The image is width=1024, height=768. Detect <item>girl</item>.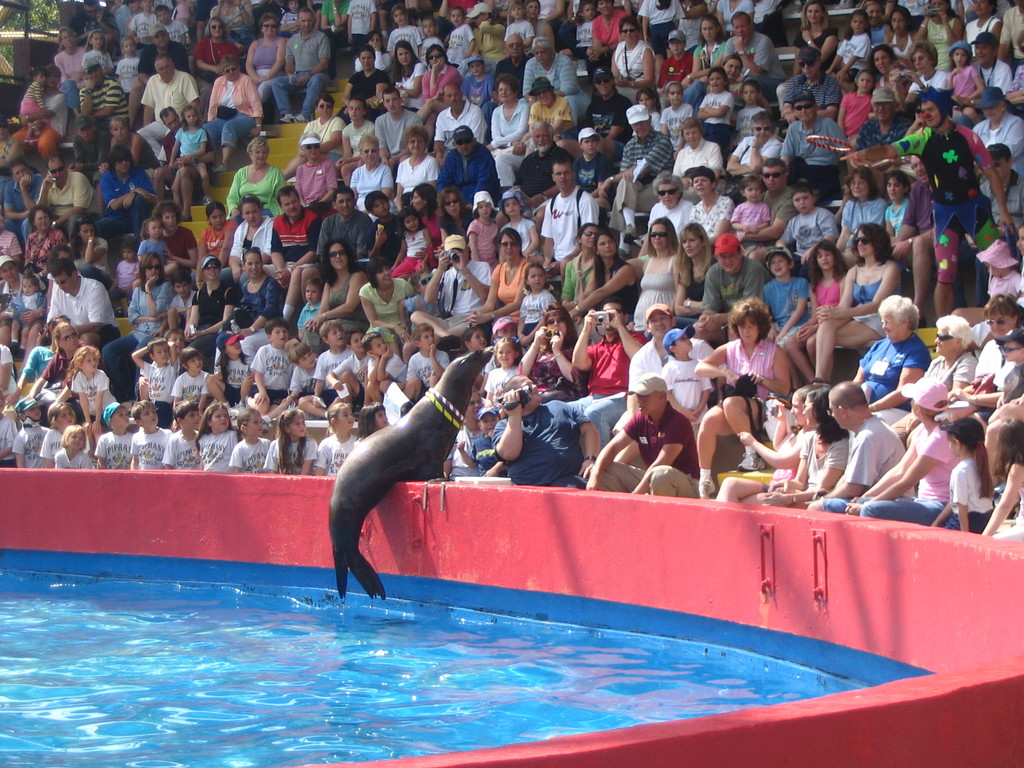
Detection: <region>42, 403, 88, 467</region>.
